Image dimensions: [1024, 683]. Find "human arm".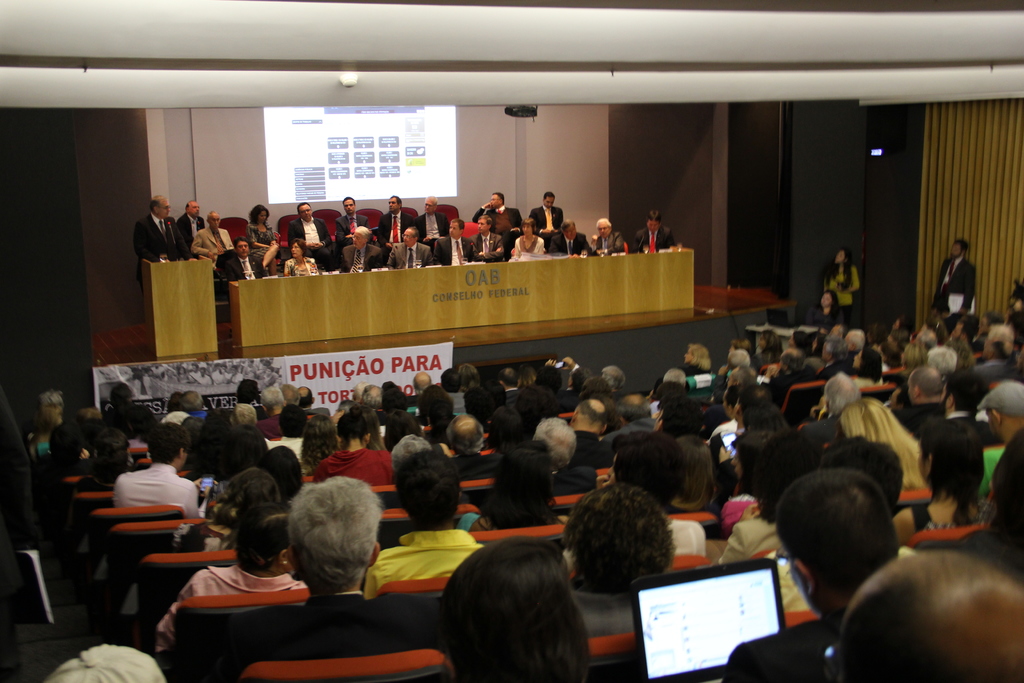
bbox(589, 233, 598, 254).
